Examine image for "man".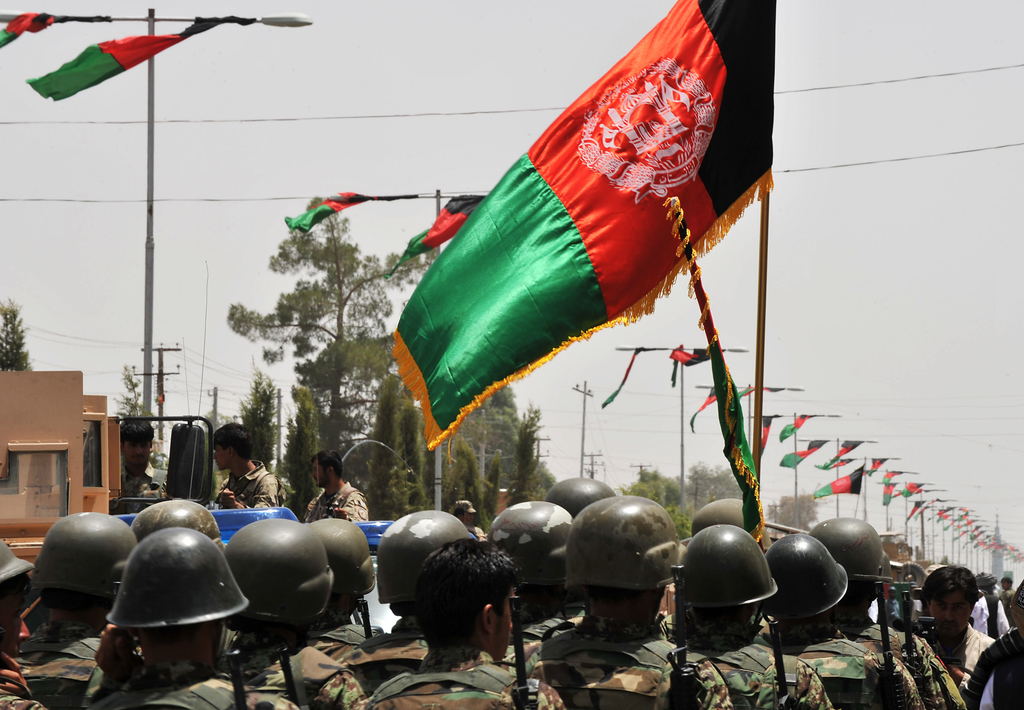
Examination result: x1=108 y1=418 x2=168 y2=512.
